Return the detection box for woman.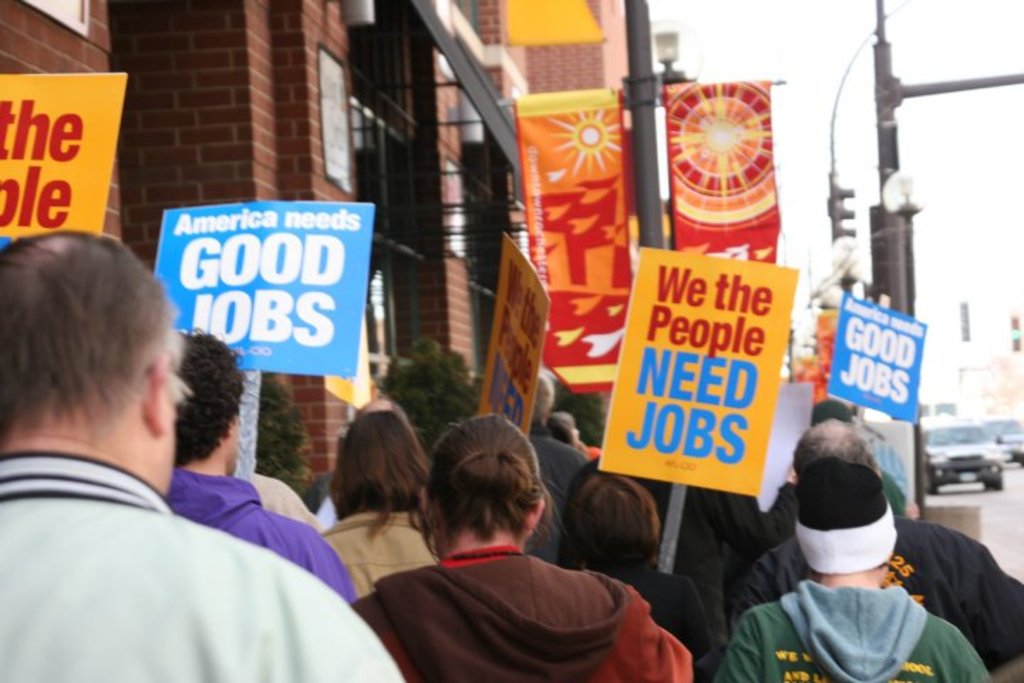
region(356, 420, 656, 674).
